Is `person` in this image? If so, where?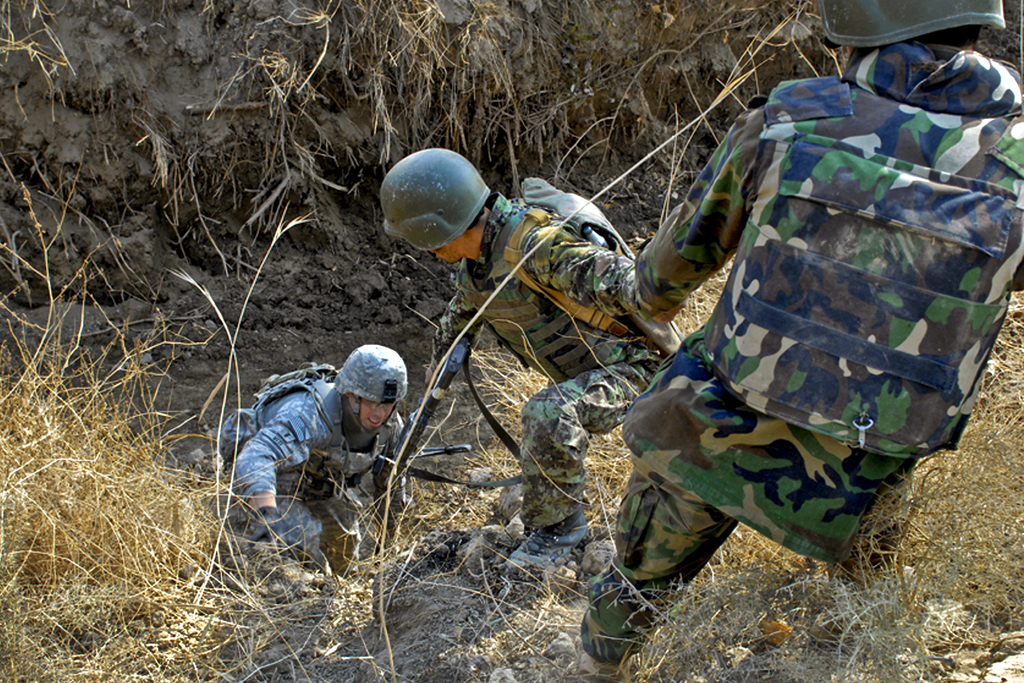
Yes, at pyautogui.locateOnScreen(571, 0, 1023, 678).
